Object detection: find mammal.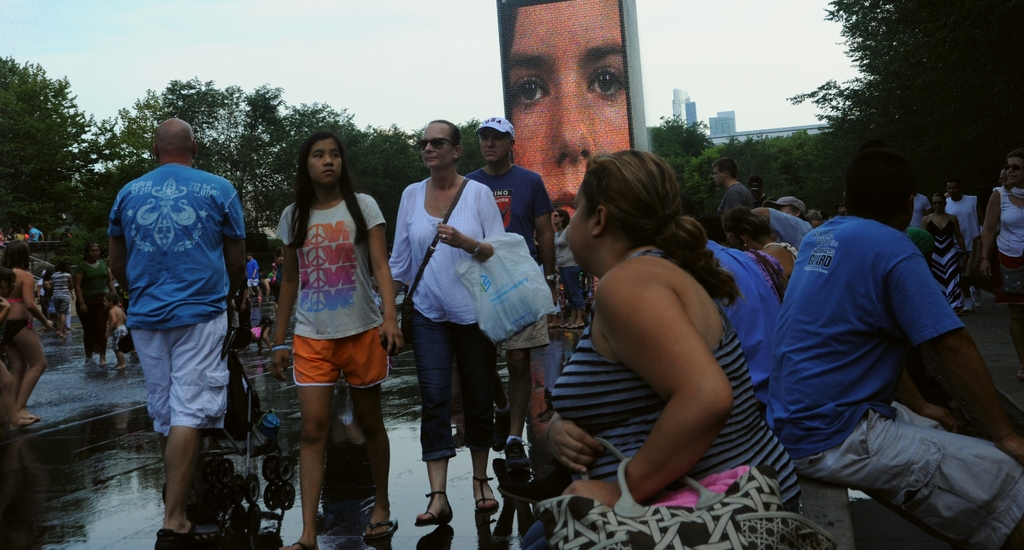
[724, 209, 799, 295].
